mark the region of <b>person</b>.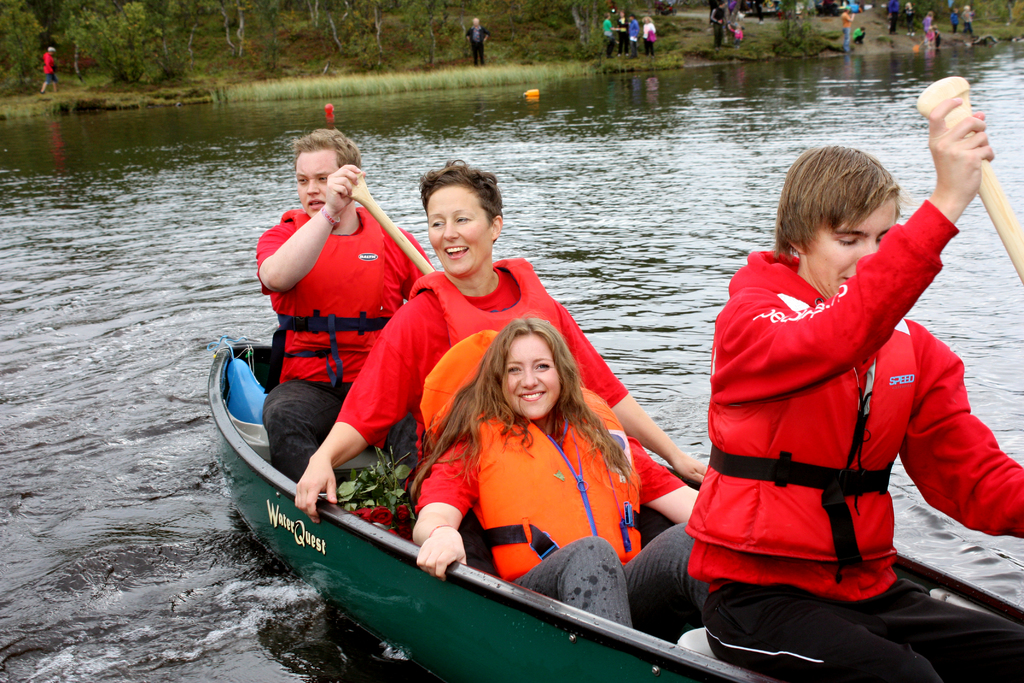
Region: (x1=464, y1=17, x2=496, y2=70).
